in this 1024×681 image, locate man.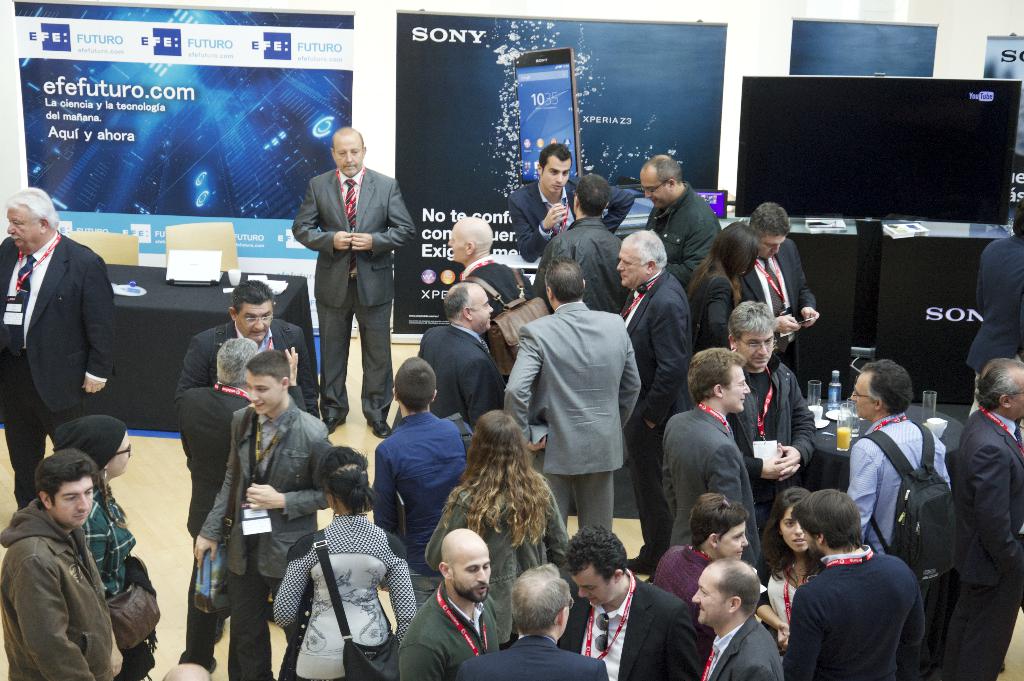
Bounding box: select_region(662, 345, 764, 575).
